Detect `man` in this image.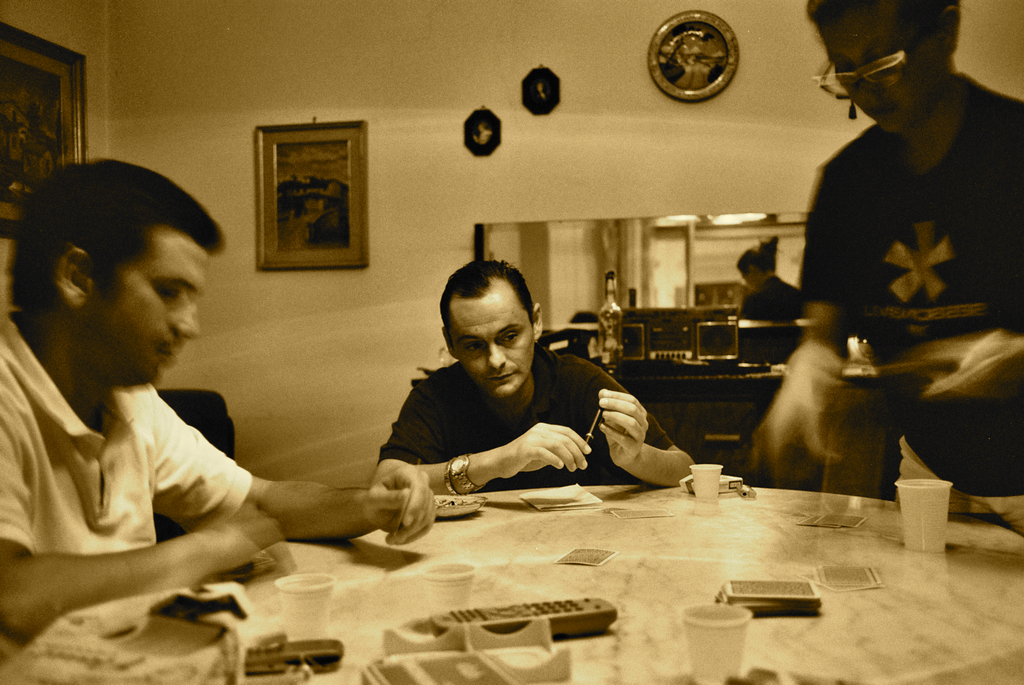
Detection: box=[33, 179, 381, 644].
